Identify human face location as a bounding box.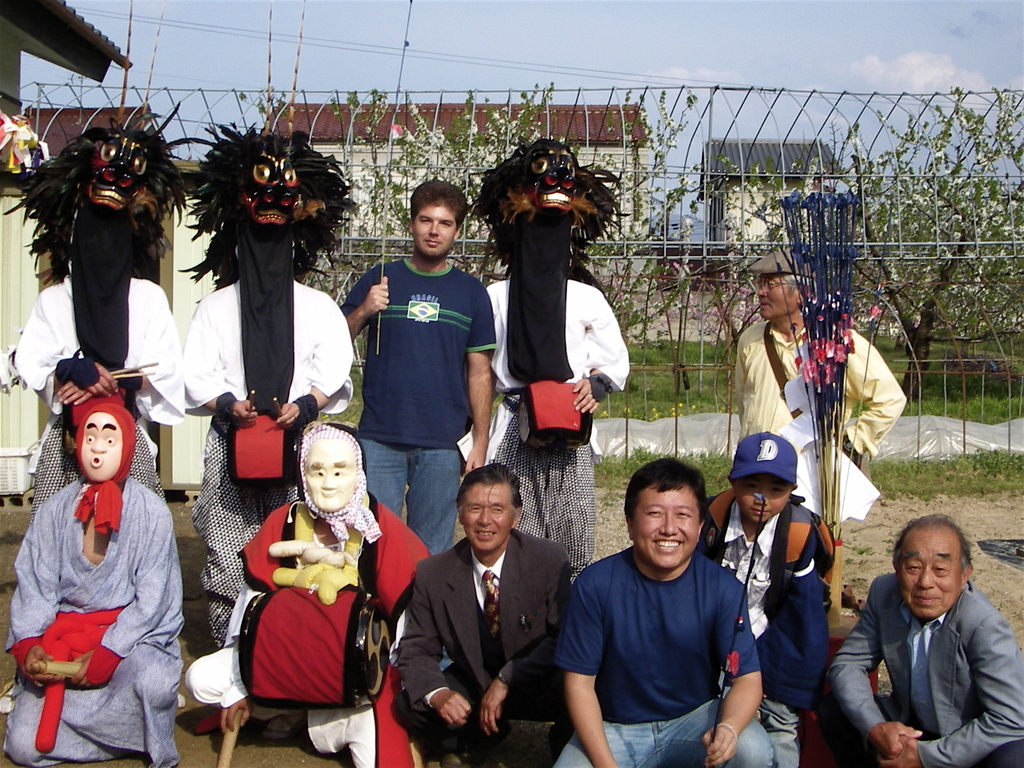
<box>310,440,356,508</box>.
